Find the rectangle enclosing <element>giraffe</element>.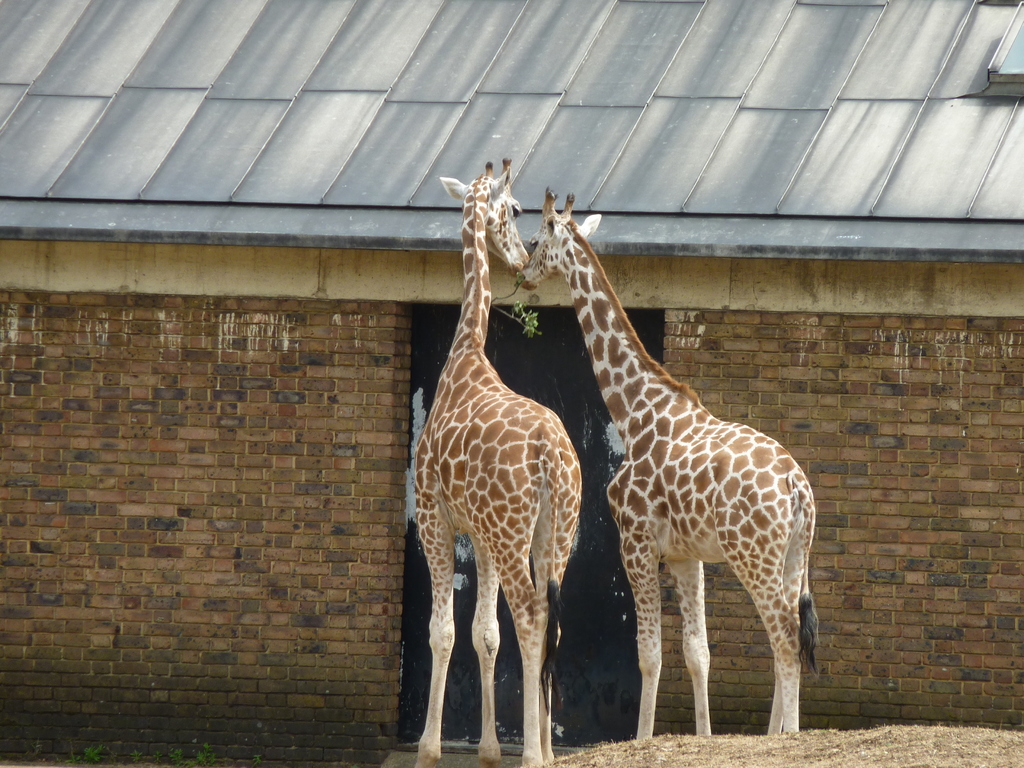
513/172/835/767.
